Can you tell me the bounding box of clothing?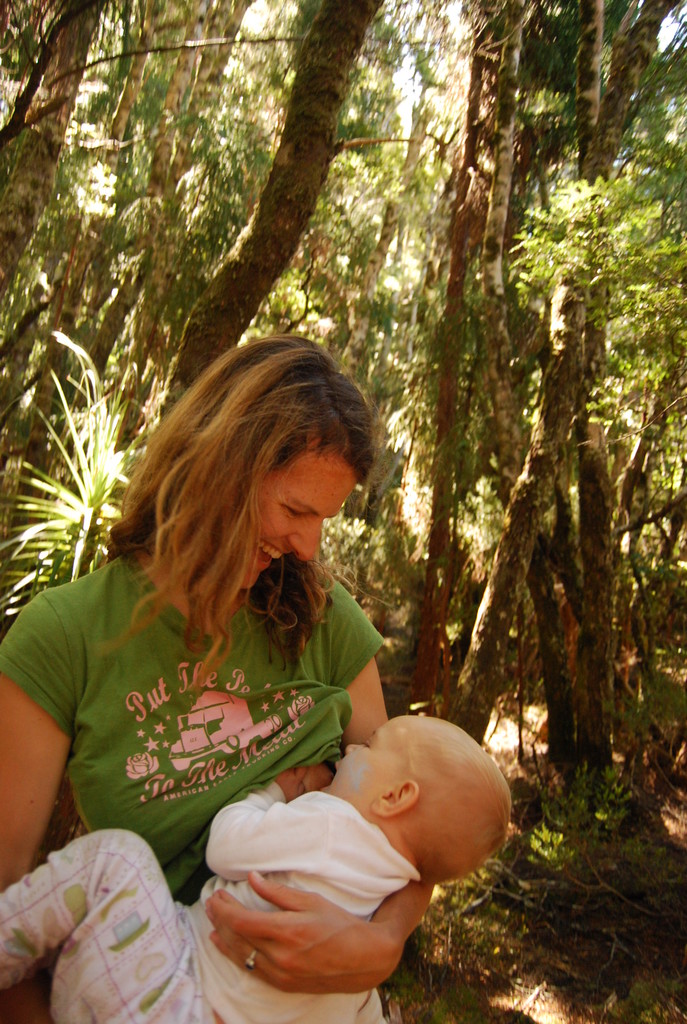
<bbox>0, 793, 436, 1023</bbox>.
